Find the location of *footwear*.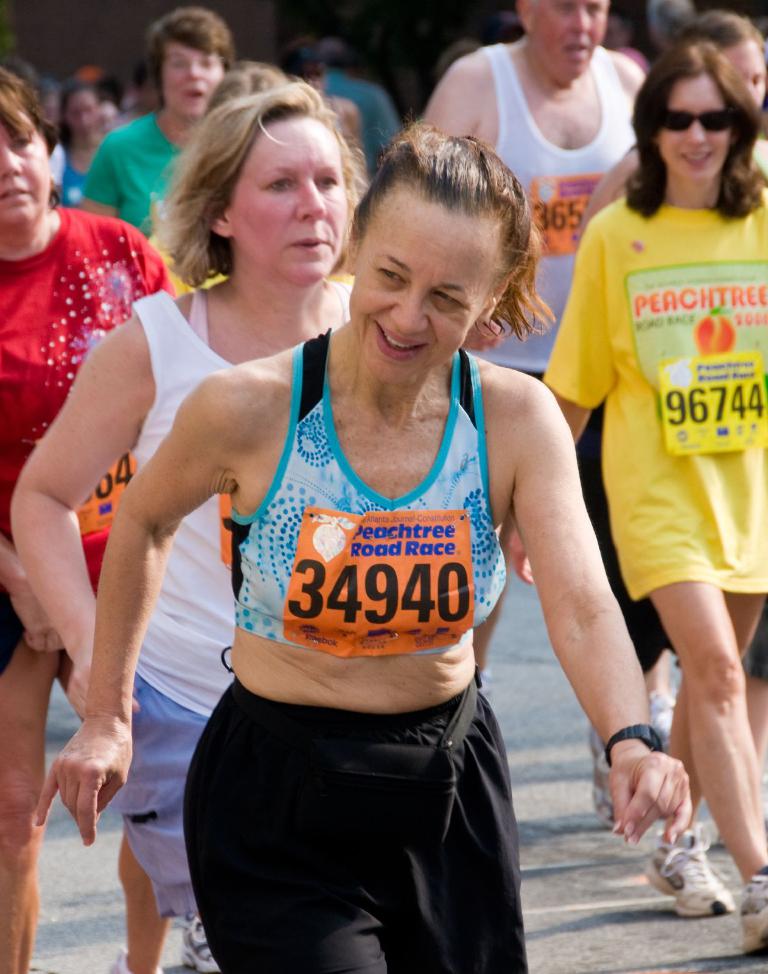
Location: 588/724/616/826.
